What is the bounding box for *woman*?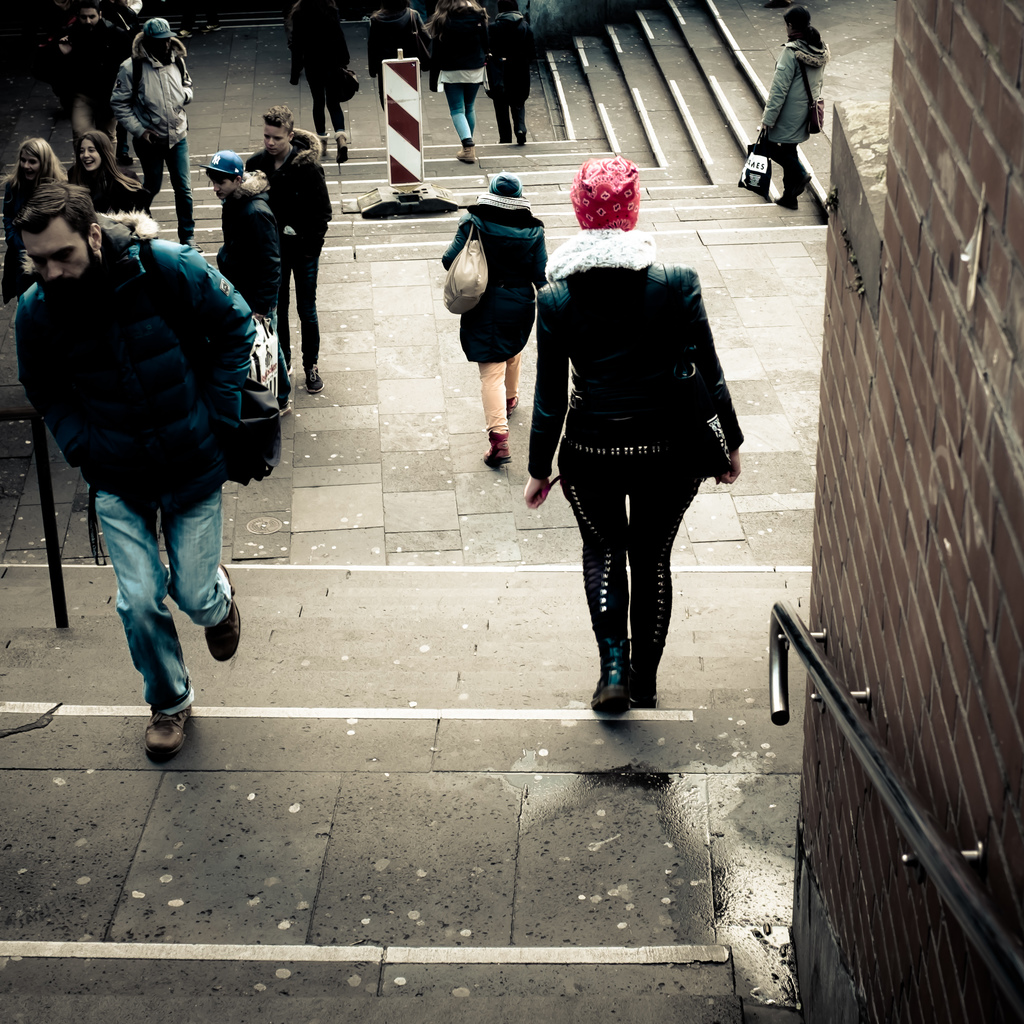
69/140/144/212.
